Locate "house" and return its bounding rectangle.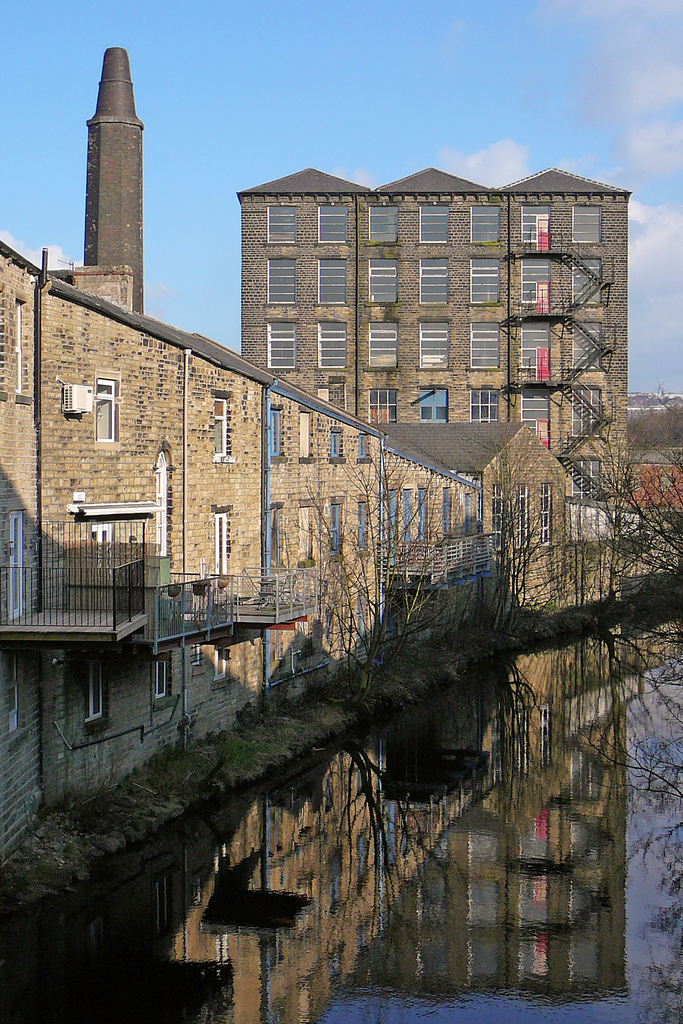
557/405/682/588.
